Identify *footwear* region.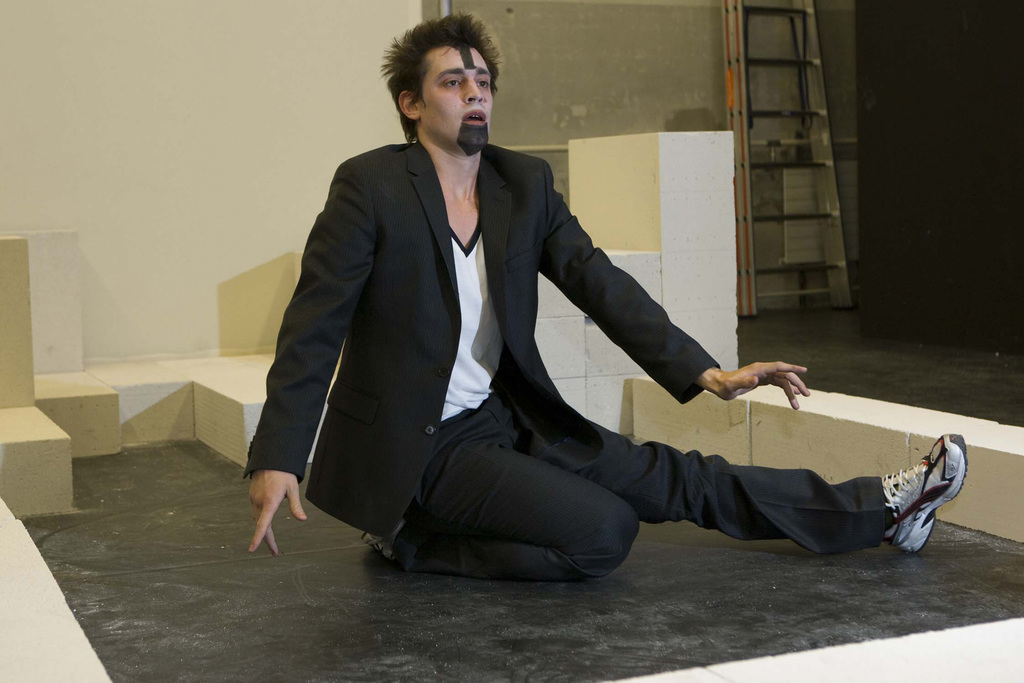
Region: 360:520:409:554.
